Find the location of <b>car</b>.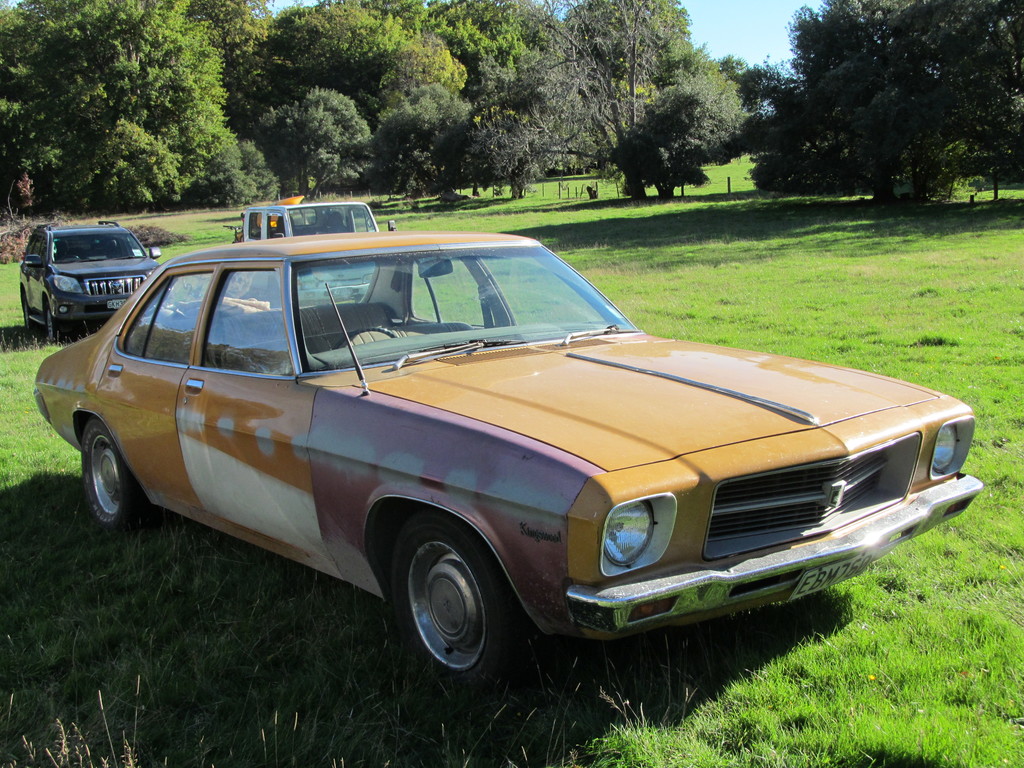
Location: {"x1": 10, "y1": 228, "x2": 977, "y2": 693}.
